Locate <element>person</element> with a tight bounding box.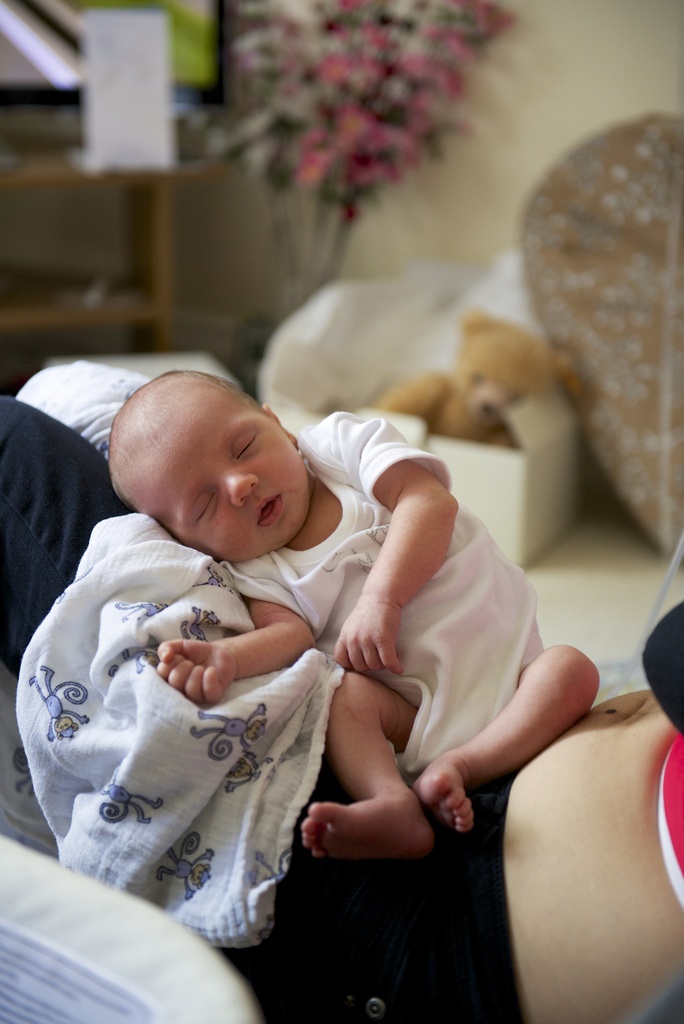
105:369:601:860.
